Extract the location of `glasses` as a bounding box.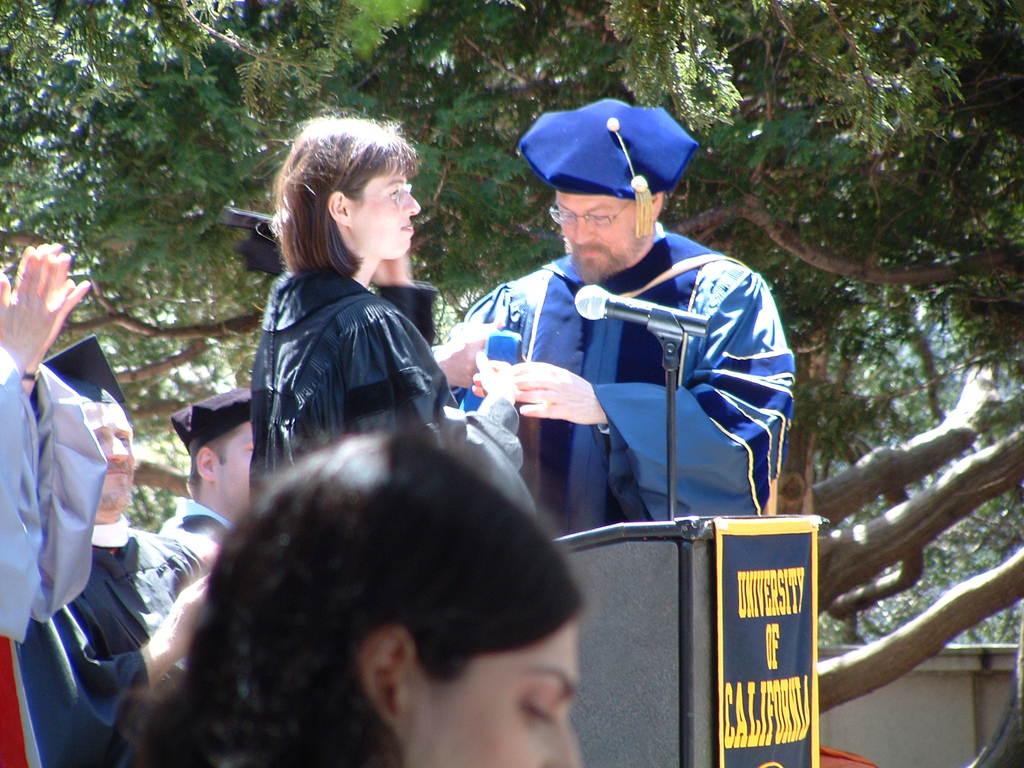
<box>345,183,413,213</box>.
